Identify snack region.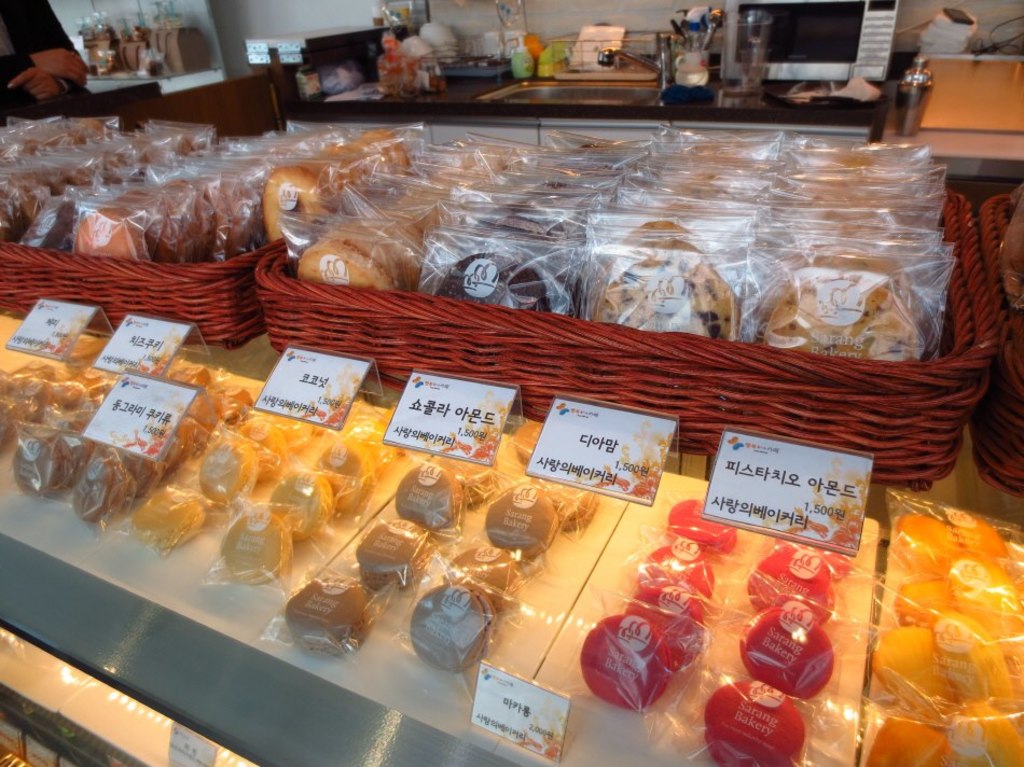
Region: <region>743, 549, 822, 624</region>.
